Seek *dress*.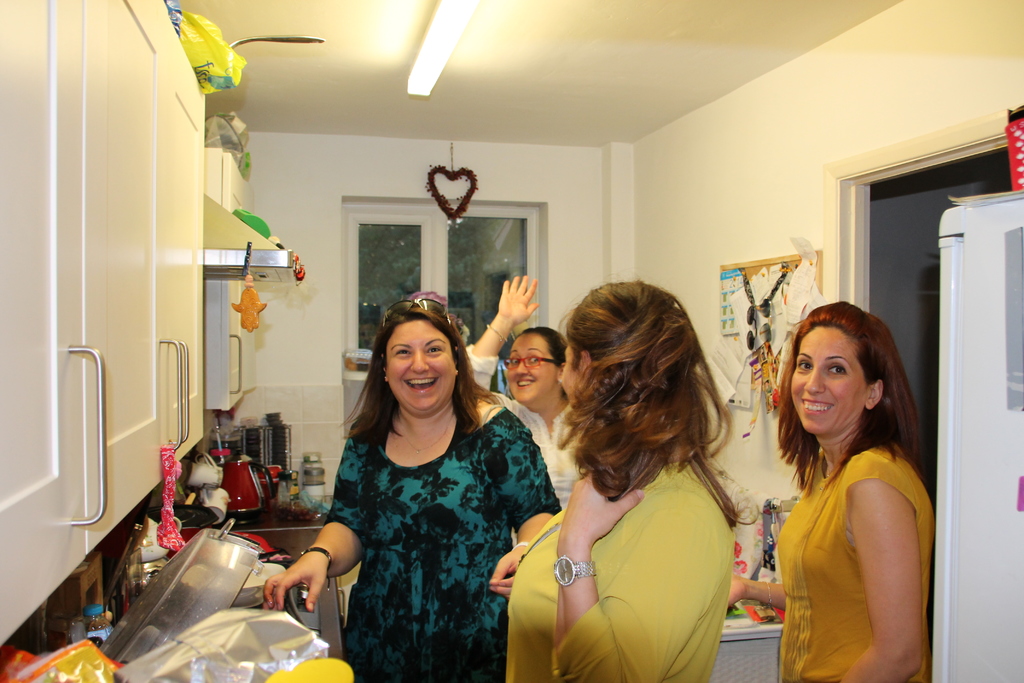
[left=322, top=403, right=567, bottom=682].
